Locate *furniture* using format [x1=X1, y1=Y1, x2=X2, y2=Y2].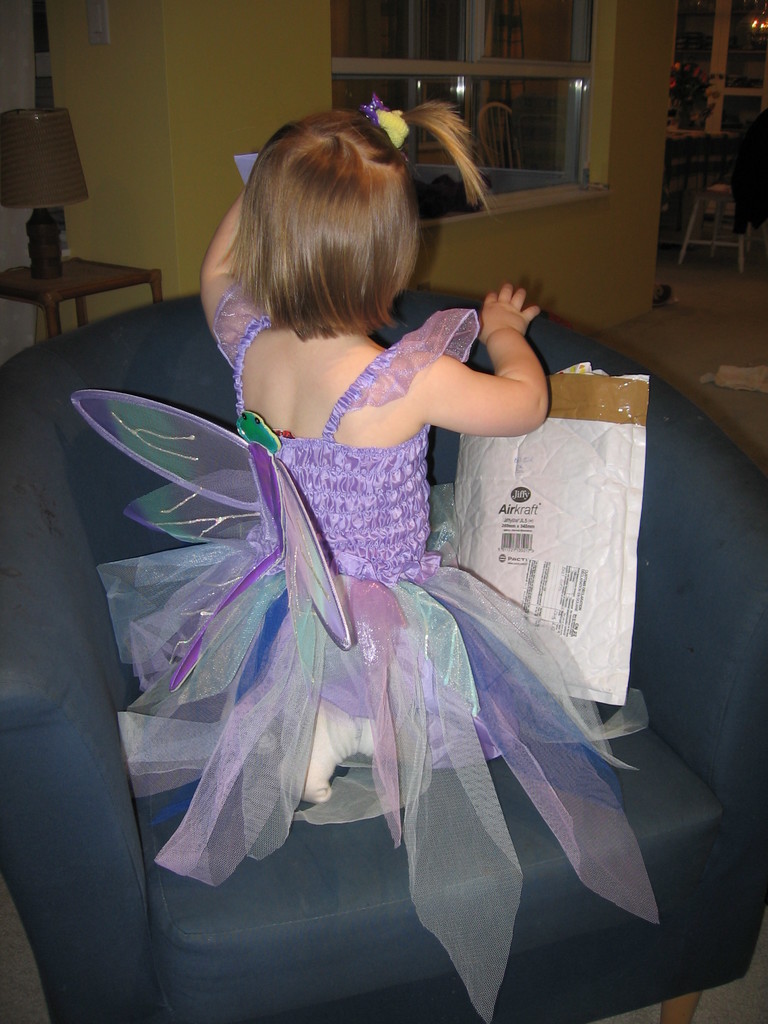
[x1=0, y1=290, x2=767, y2=1023].
